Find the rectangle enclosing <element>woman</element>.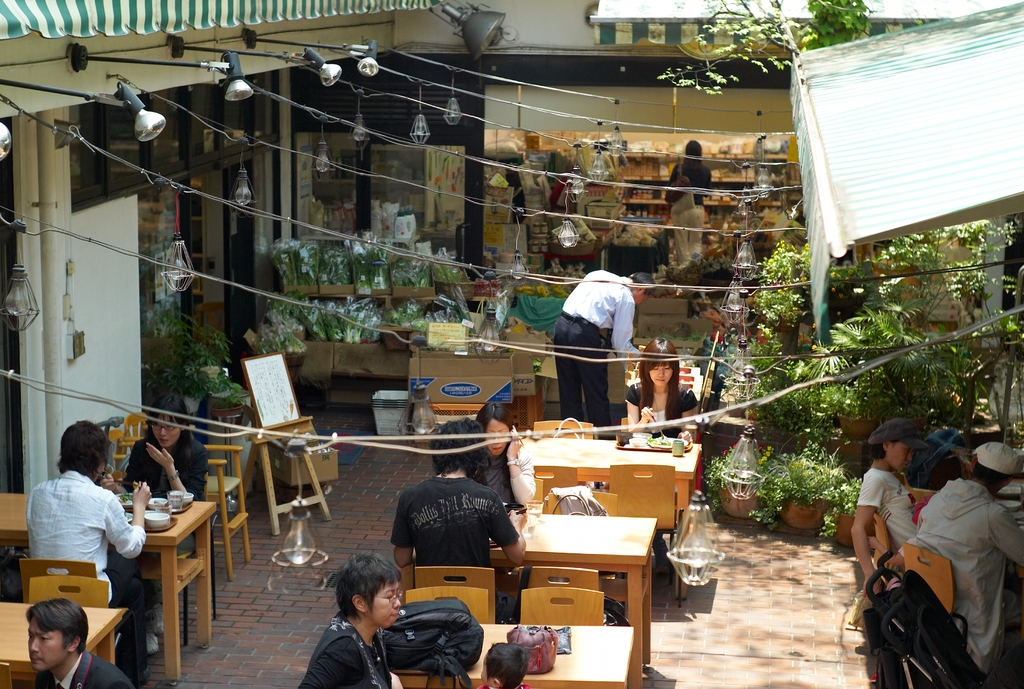
844:419:918:590.
